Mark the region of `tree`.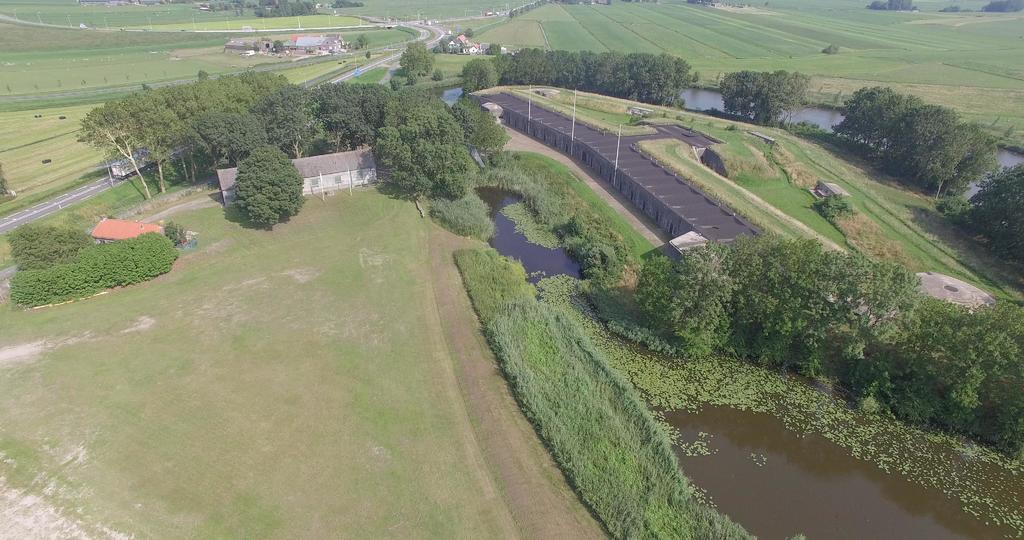
Region: <region>748, 69, 774, 123</region>.
